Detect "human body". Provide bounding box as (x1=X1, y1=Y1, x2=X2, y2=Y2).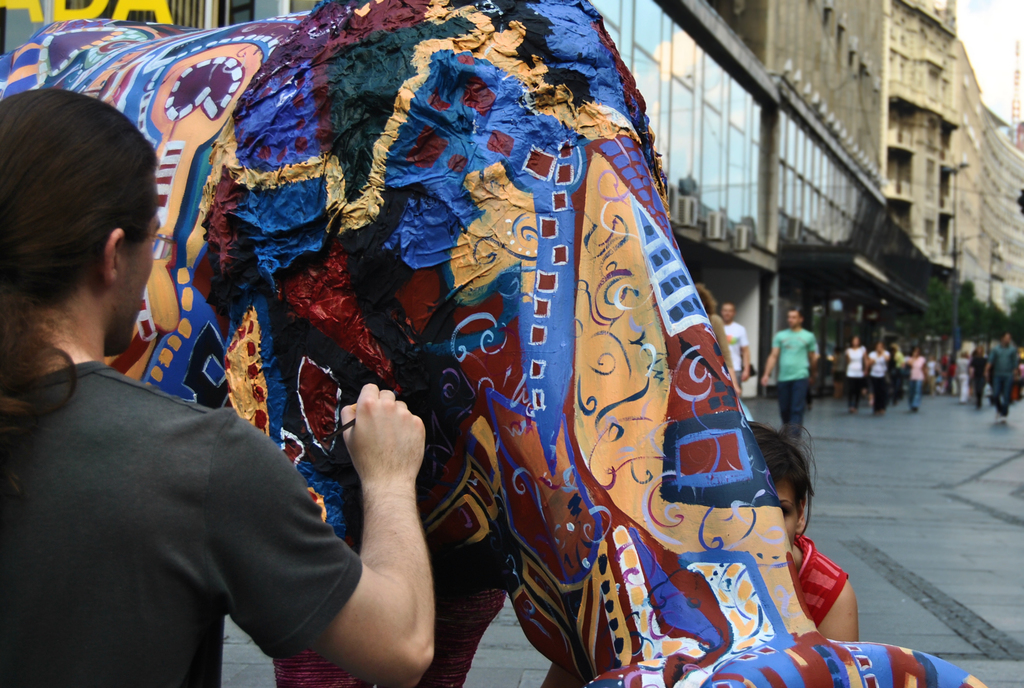
(x1=0, y1=82, x2=429, y2=687).
